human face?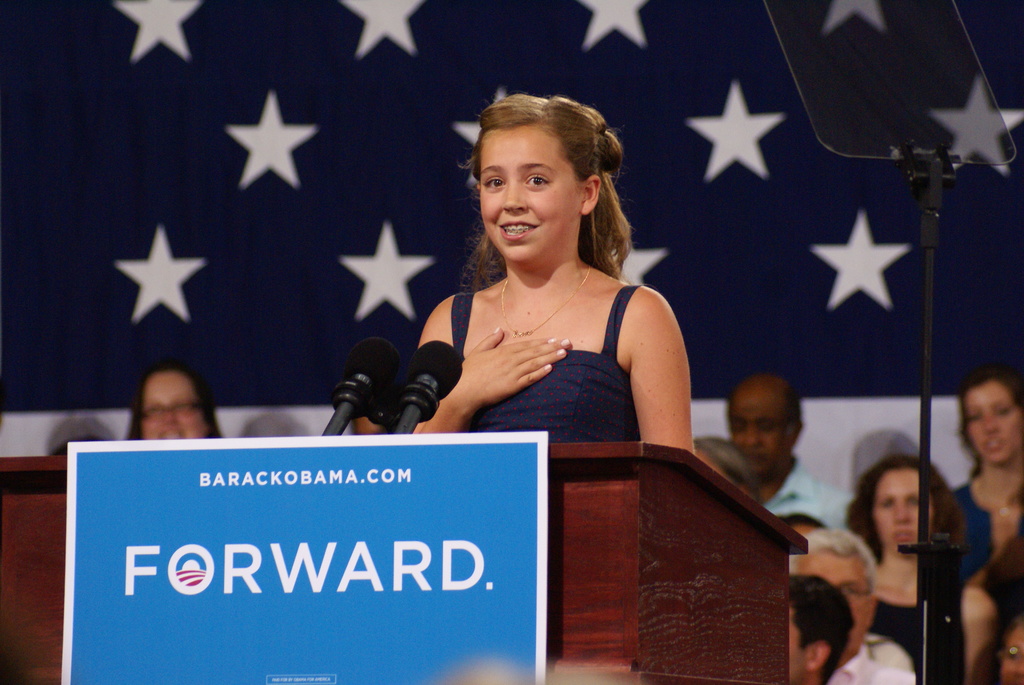
(x1=962, y1=380, x2=1023, y2=462)
